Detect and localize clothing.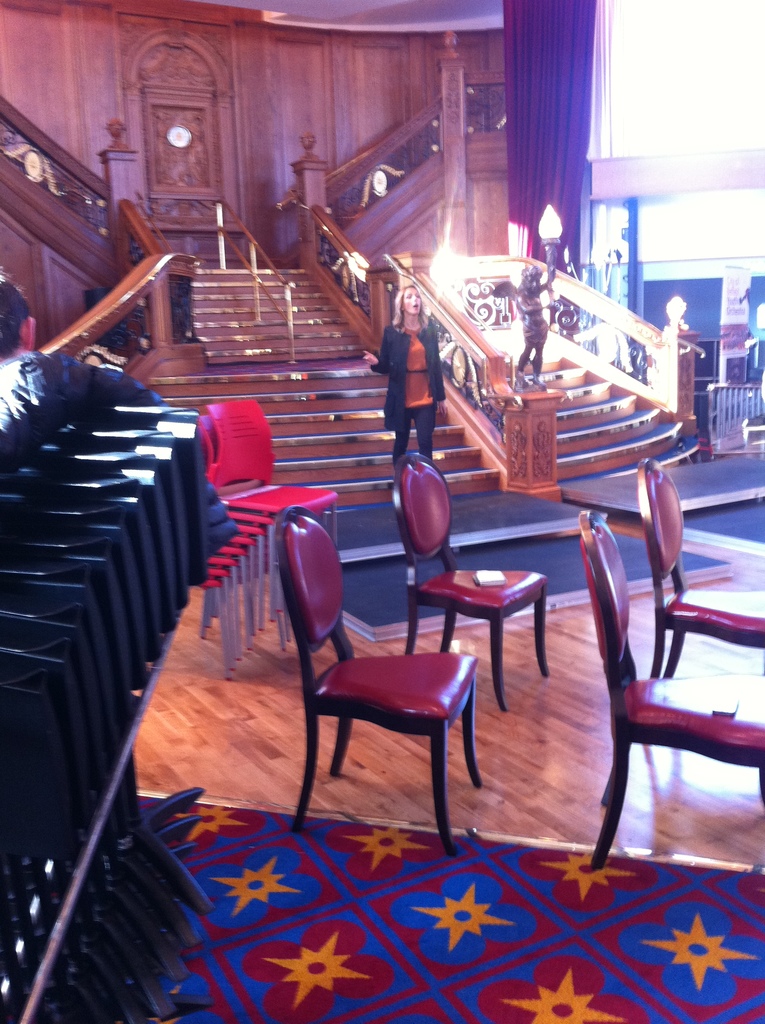
Localized at [x1=371, y1=314, x2=440, y2=434].
